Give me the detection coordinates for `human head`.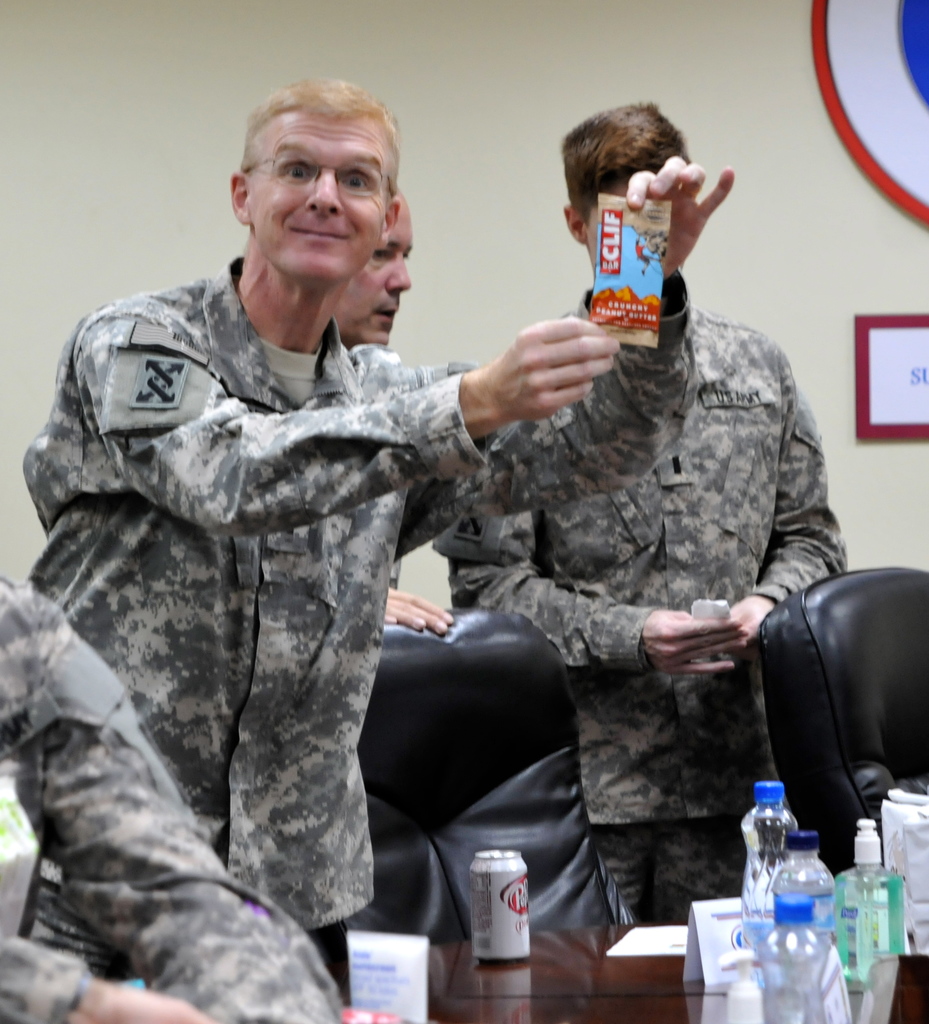
<bbox>554, 93, 711, 252</bbox>.
